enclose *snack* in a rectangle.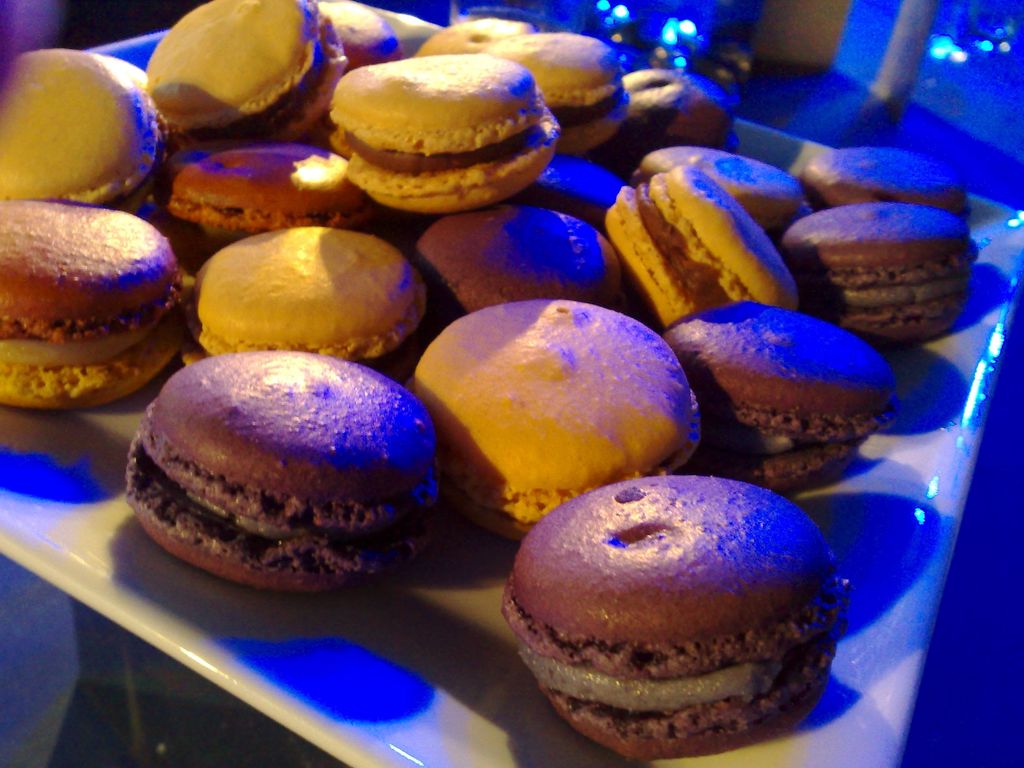
(left=172, top=143, right=367, bottom=254).
